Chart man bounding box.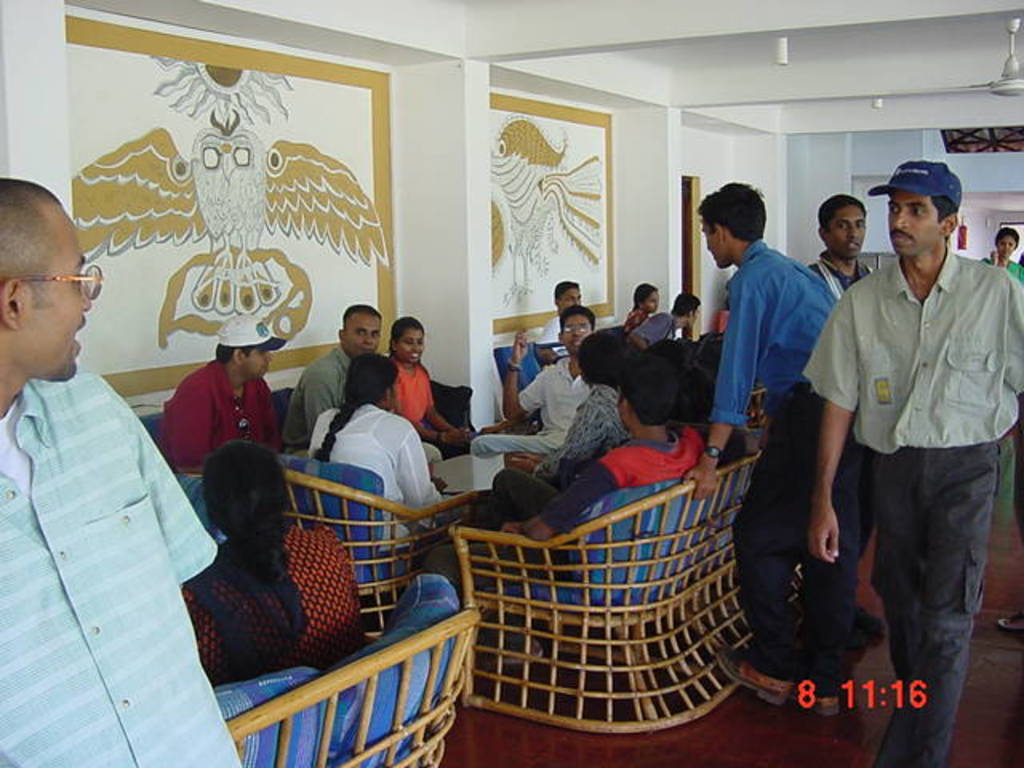
Charted: pyautogui.locateOnScreen(797, 184, 877, 302).
